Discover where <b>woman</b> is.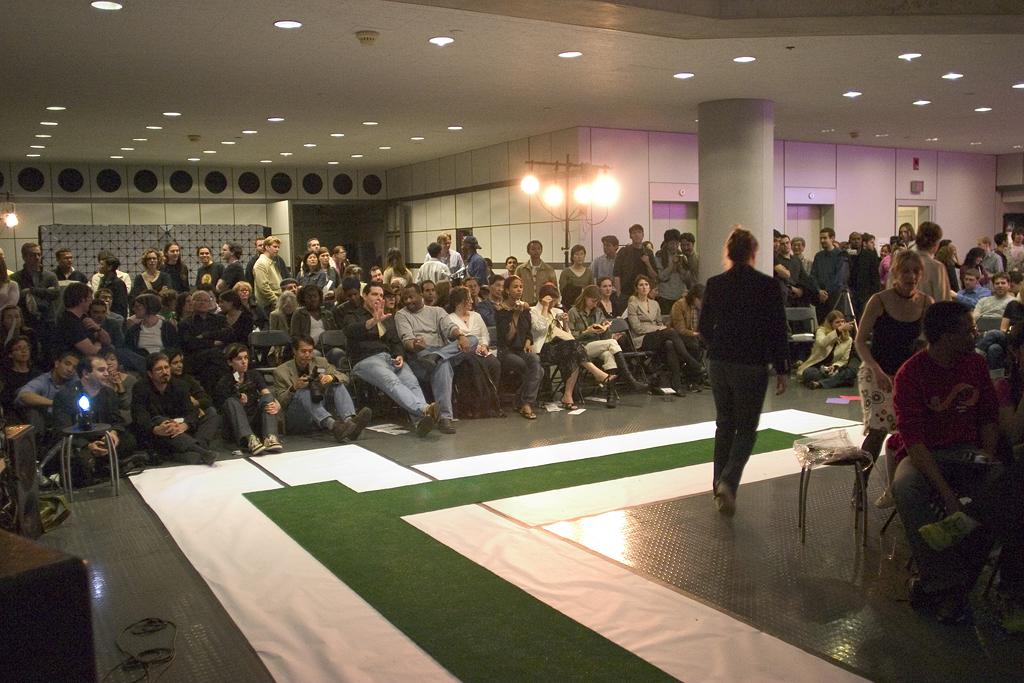
Discovered at <box>293,251,325,289</box>.
